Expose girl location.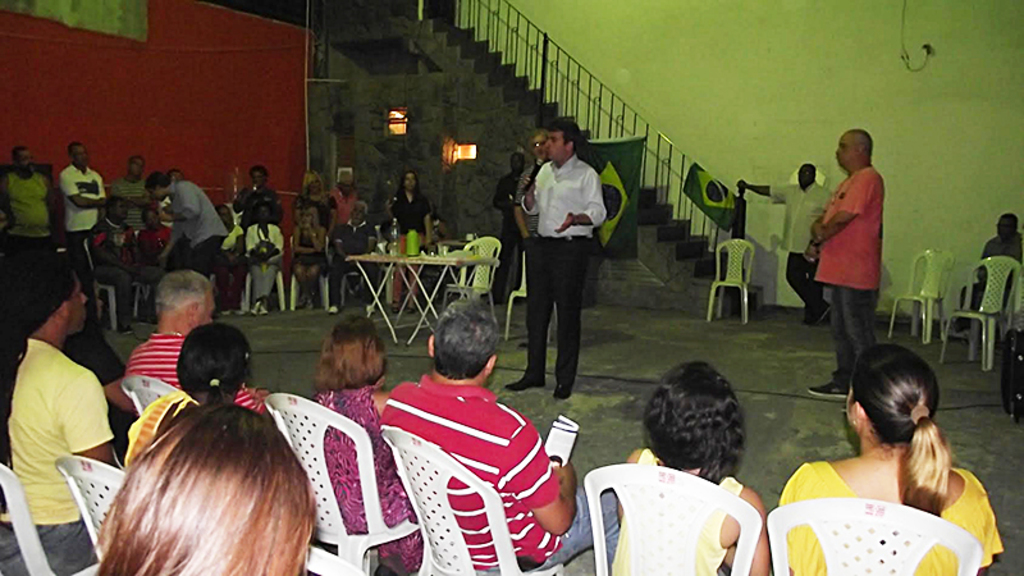
Exposed at 774:342:1004:575.
